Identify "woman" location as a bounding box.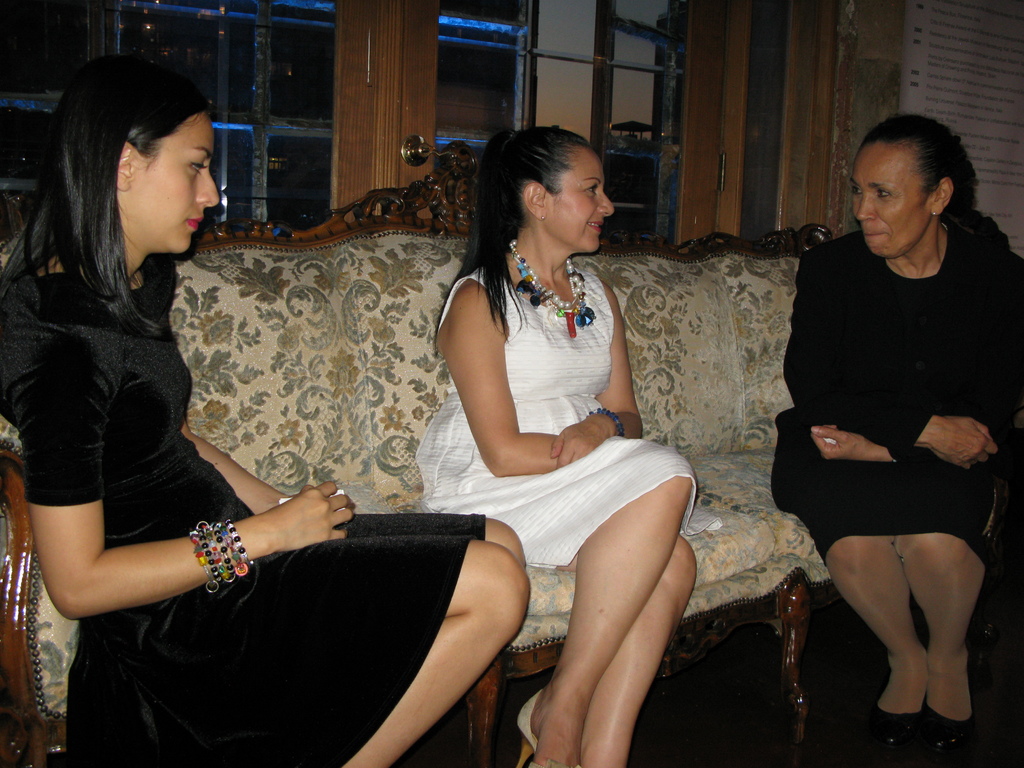
(770, 114, 1023, 750).
